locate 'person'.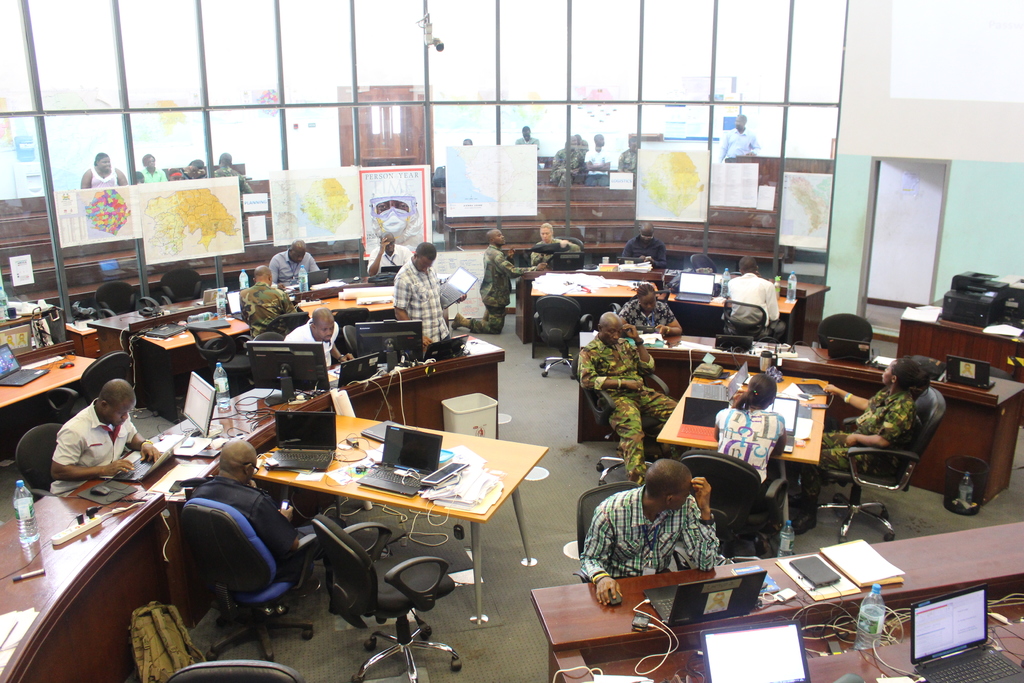
Bounding box: region(713, 371, 796, 488).
